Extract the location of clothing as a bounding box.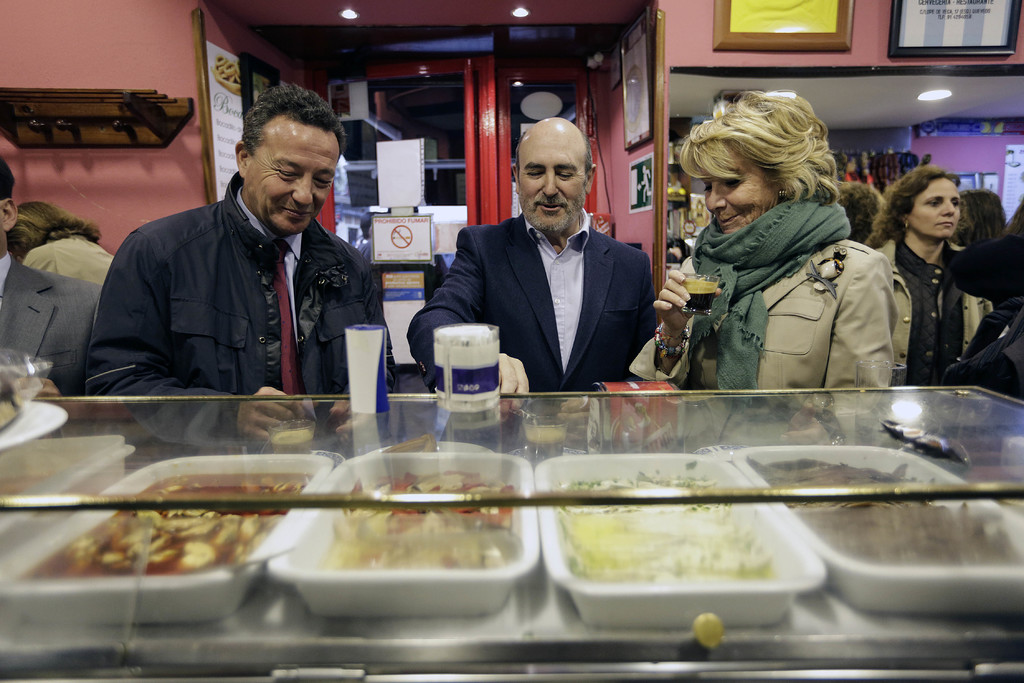
{"left": 943, "top": 301, "right": 1023, "bottom": 406}.
